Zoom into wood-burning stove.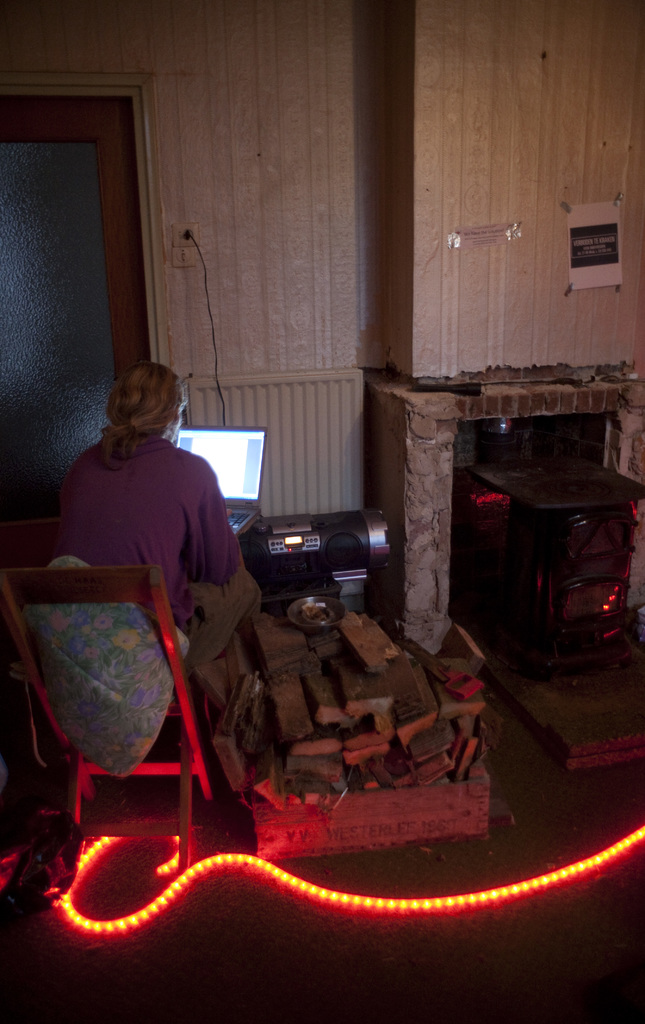
Zoom target: pyautogui.locateOnScreen(456, 455, 644, 672).
